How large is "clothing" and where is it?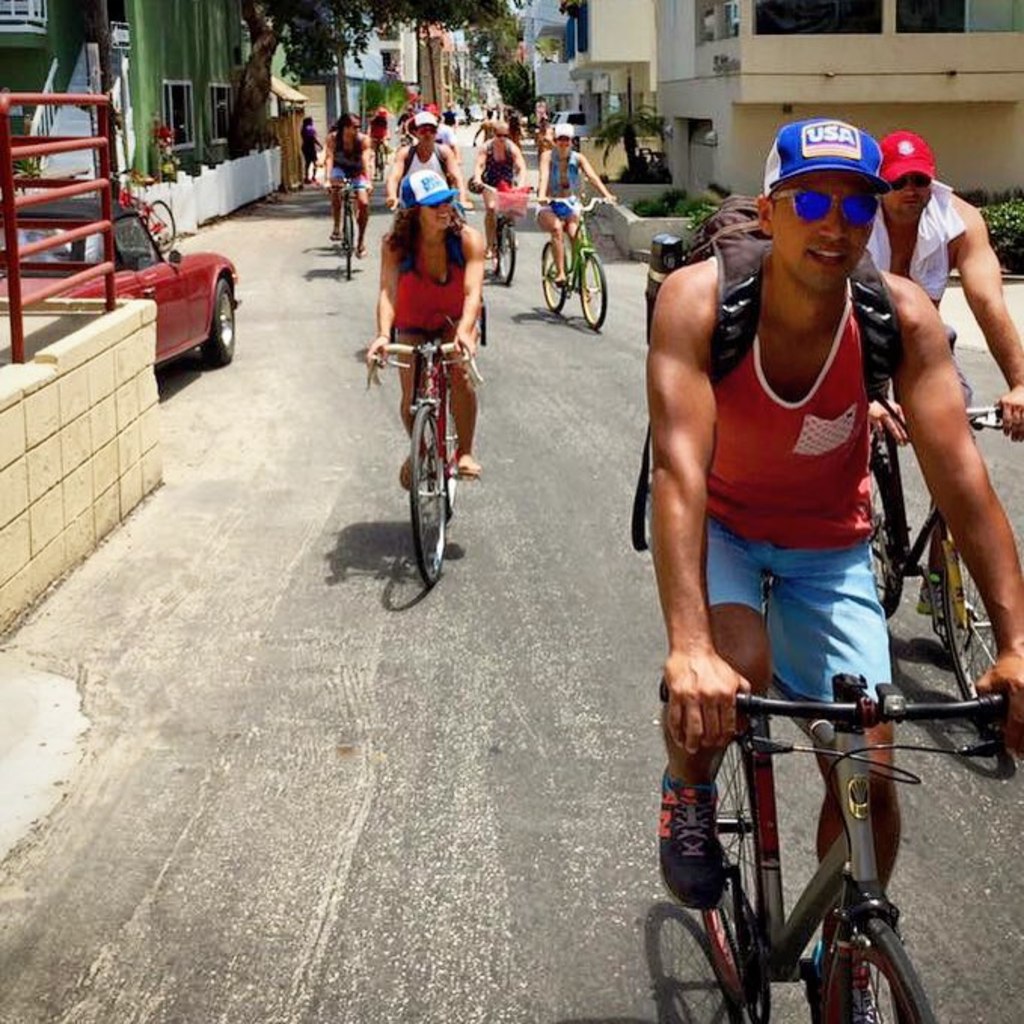
Bounding box: x1=297, y1=113, x2=323, y2=167.
